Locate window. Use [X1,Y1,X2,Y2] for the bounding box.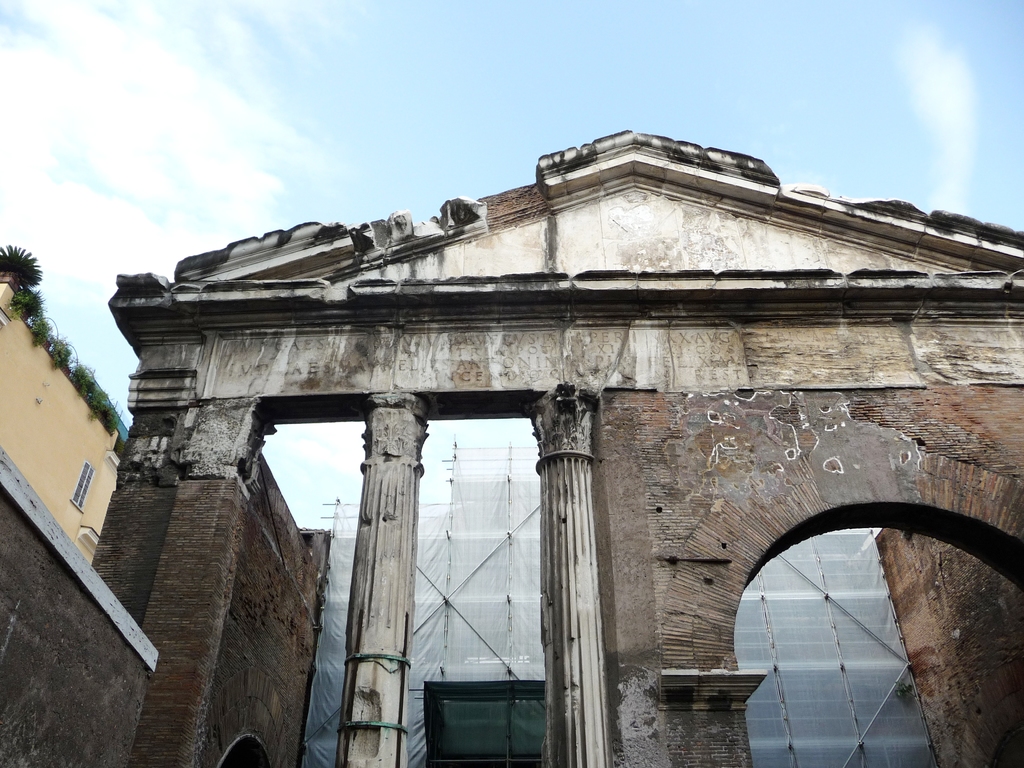
[427,685,535,767].
